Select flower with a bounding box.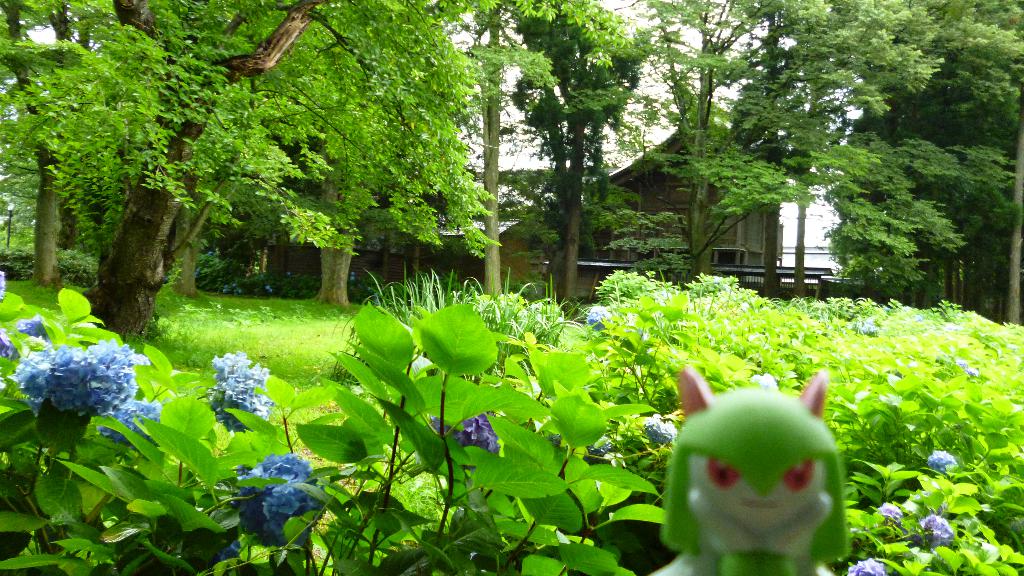
{"left": 227, "top": 460, "right": 317, "bottom": 548}.
